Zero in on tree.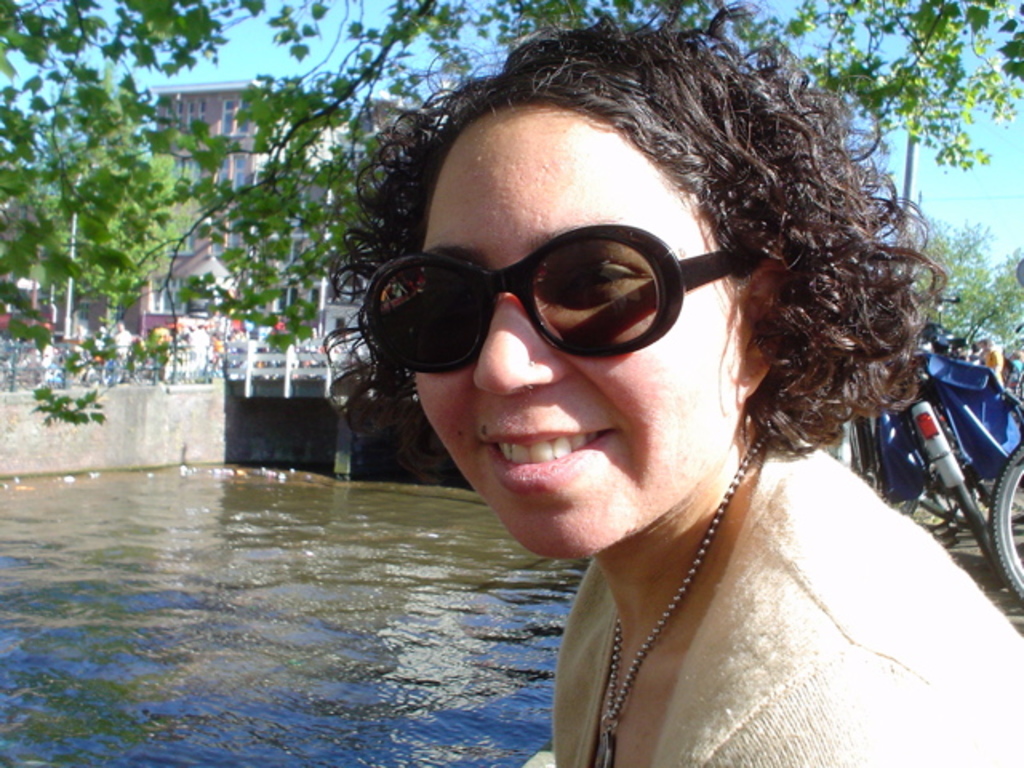
Zeroed in: (0, 0, 1022, 376).
